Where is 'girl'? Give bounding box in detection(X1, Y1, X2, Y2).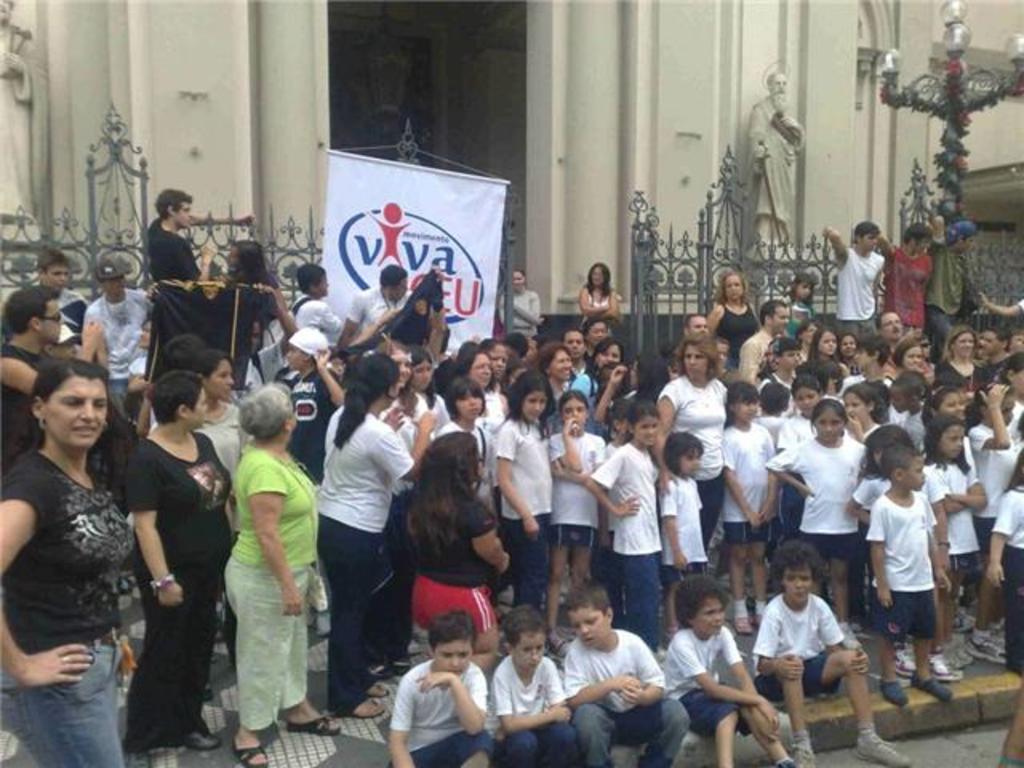
detection(774, 373, 826, 534).
